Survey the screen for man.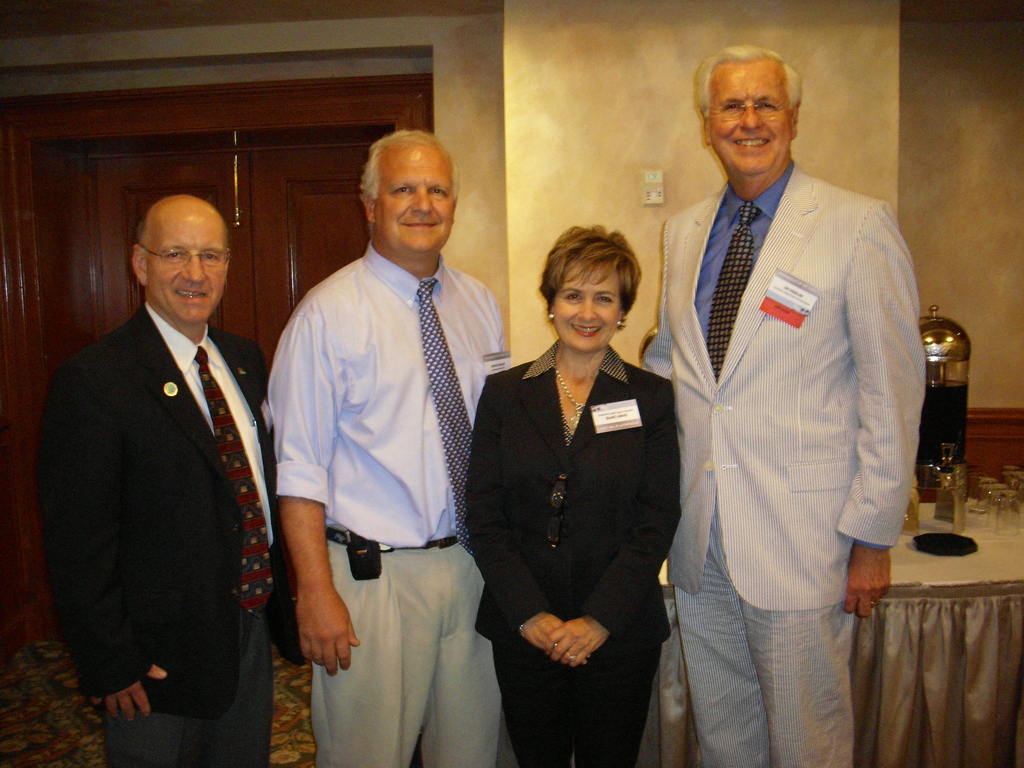
Survey found: 260 124 513 767.
